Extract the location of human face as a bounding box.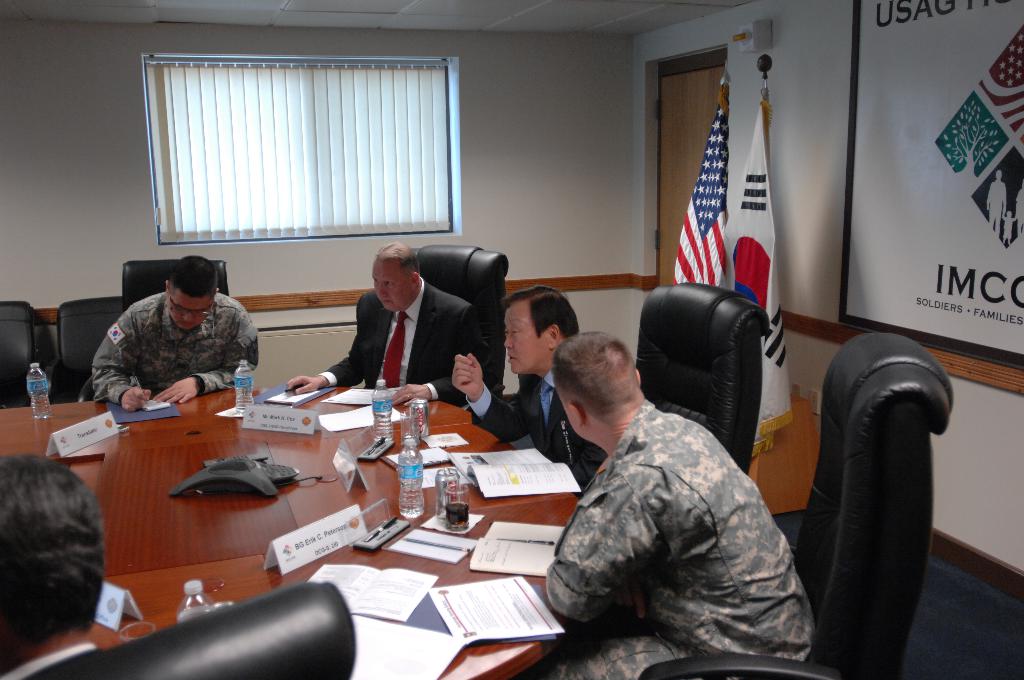
region(371, 257, 412, 308).
